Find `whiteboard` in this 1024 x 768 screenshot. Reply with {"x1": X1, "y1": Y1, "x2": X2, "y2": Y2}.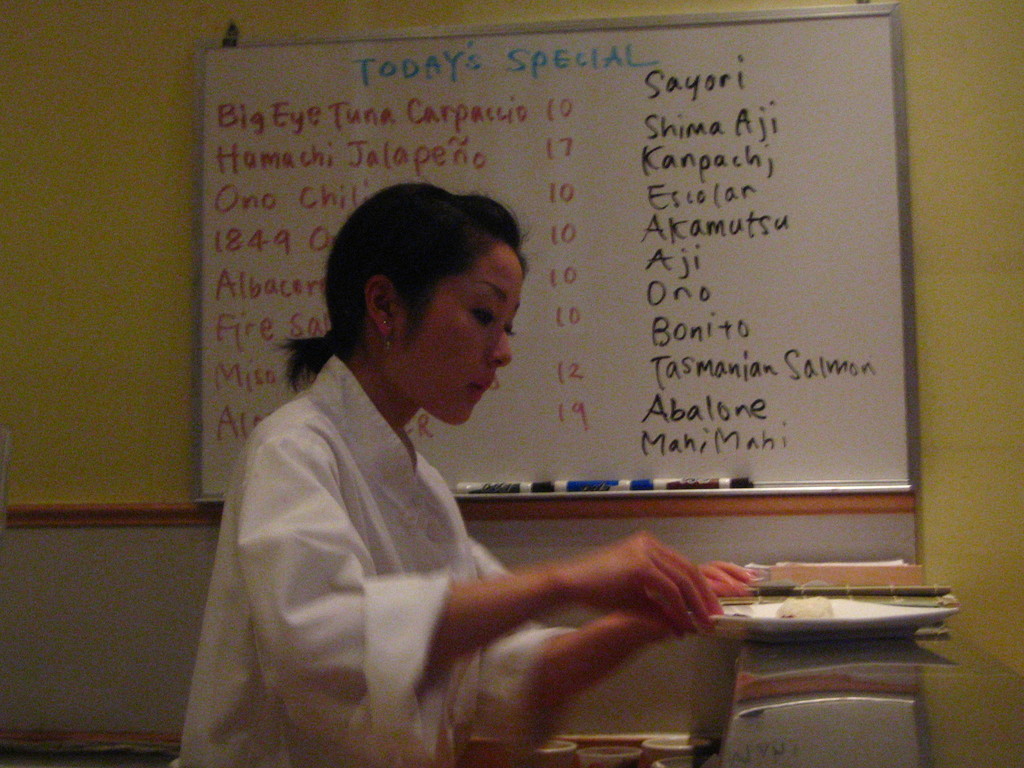
{"x1": 195, "y1": 0, "x2": 924, "y2": 500}.
